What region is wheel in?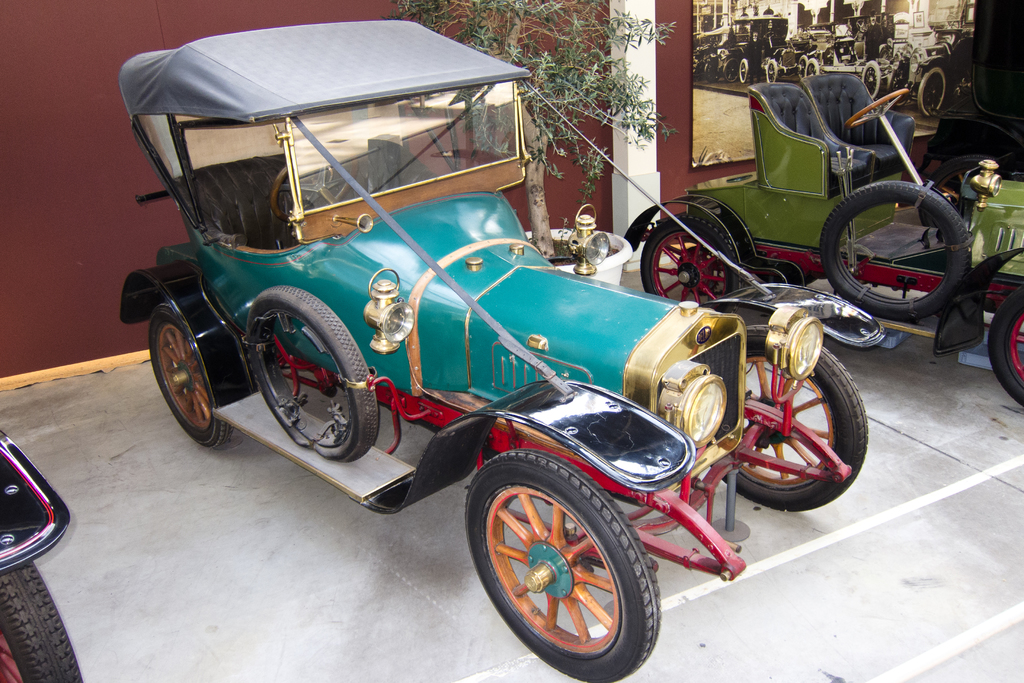
locate(143, 301, 232, 448).
